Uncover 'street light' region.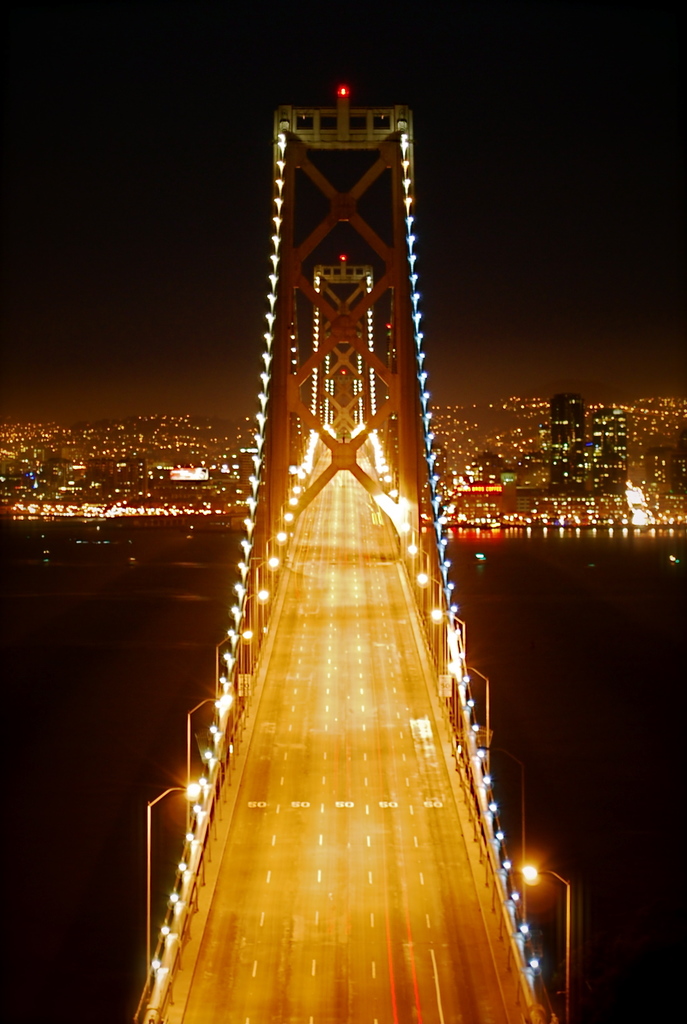
Uncovered: (238,588,273,620).
